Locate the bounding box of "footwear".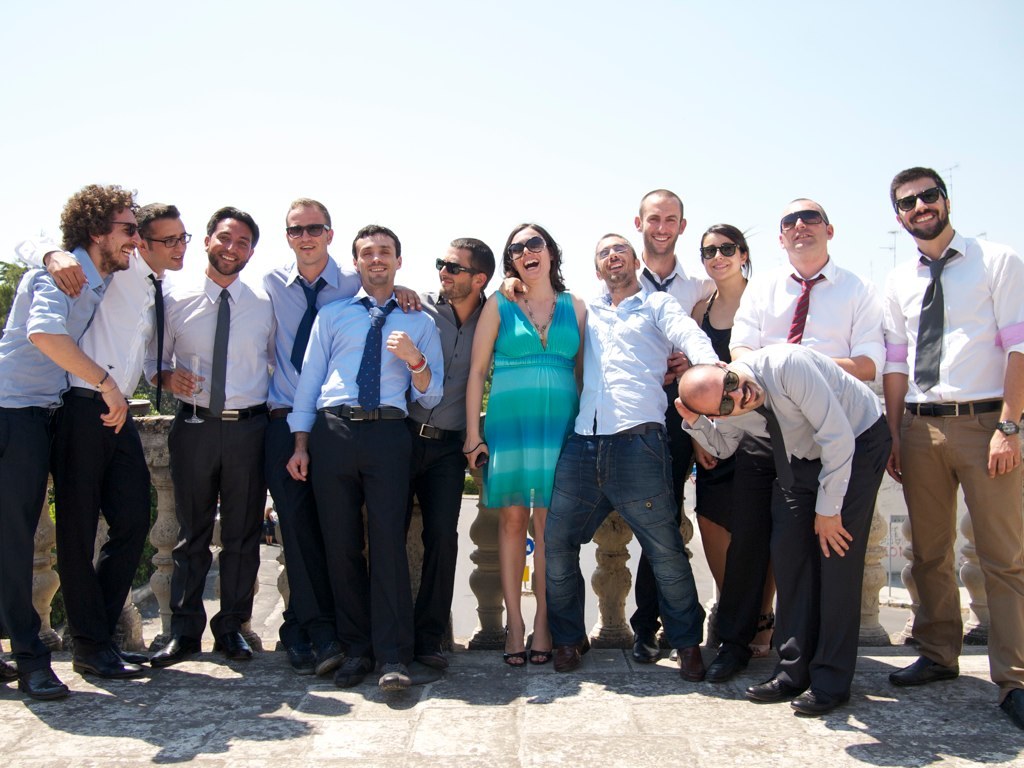
Bounding box: [317,645,348,672].
